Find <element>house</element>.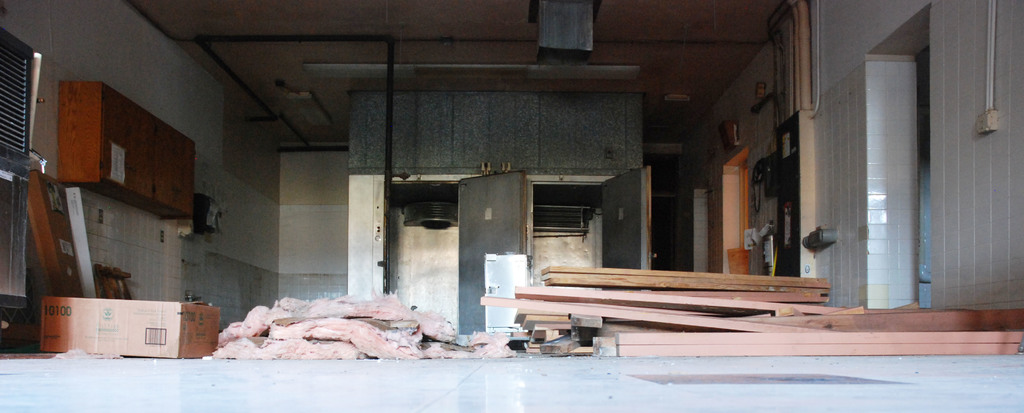
0/0/1023/412.
